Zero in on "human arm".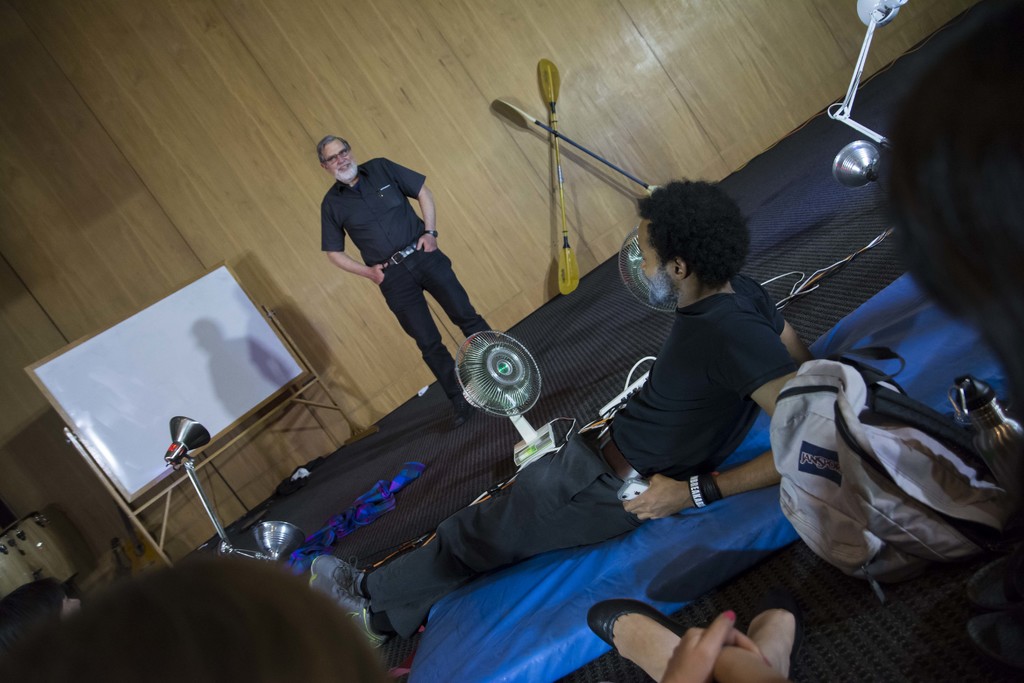
Zeroed in: 772:311:809:377.
